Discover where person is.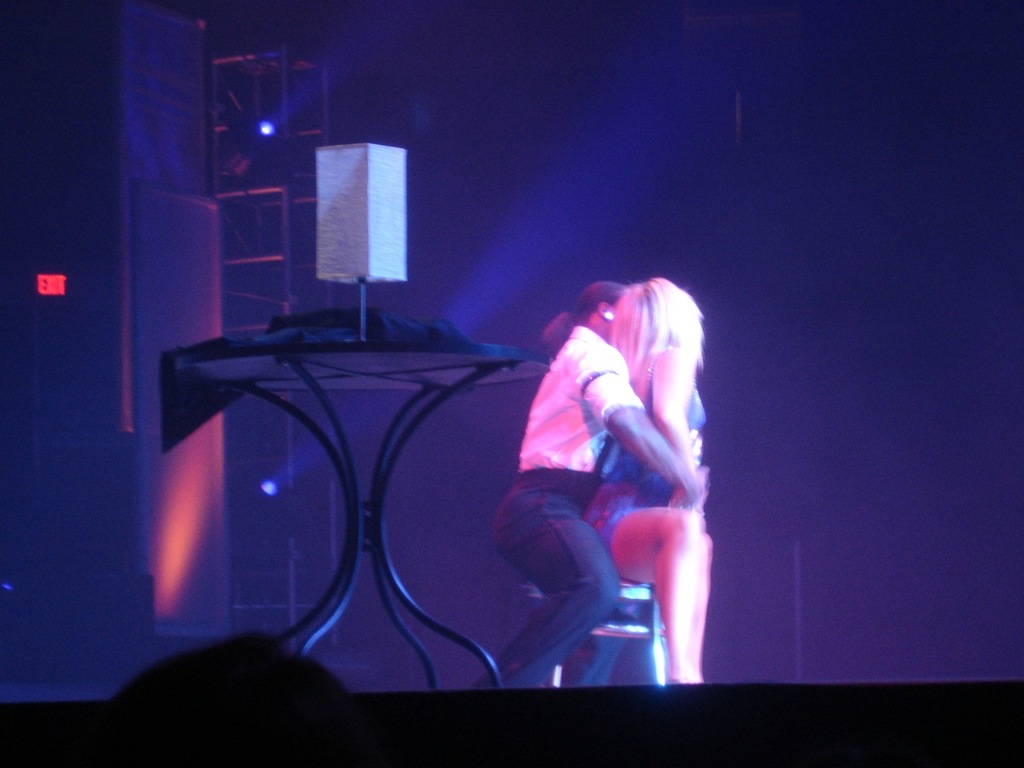
Discovered at <bbox>578, 280, 716, 682</bbox>.
